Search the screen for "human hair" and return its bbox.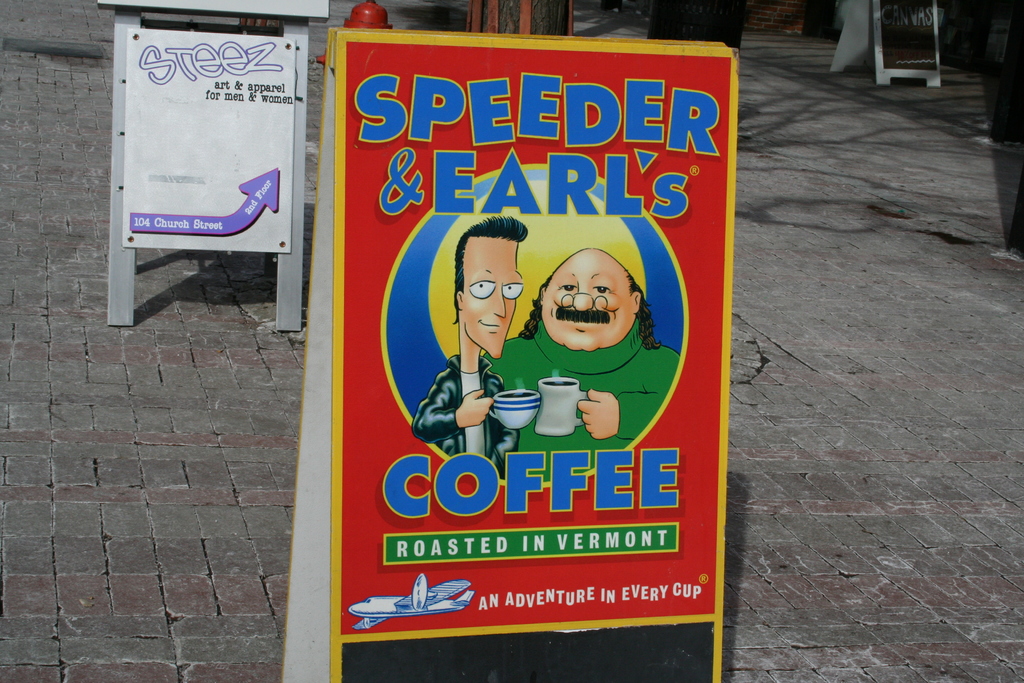
Found: 519:265:664:357.
